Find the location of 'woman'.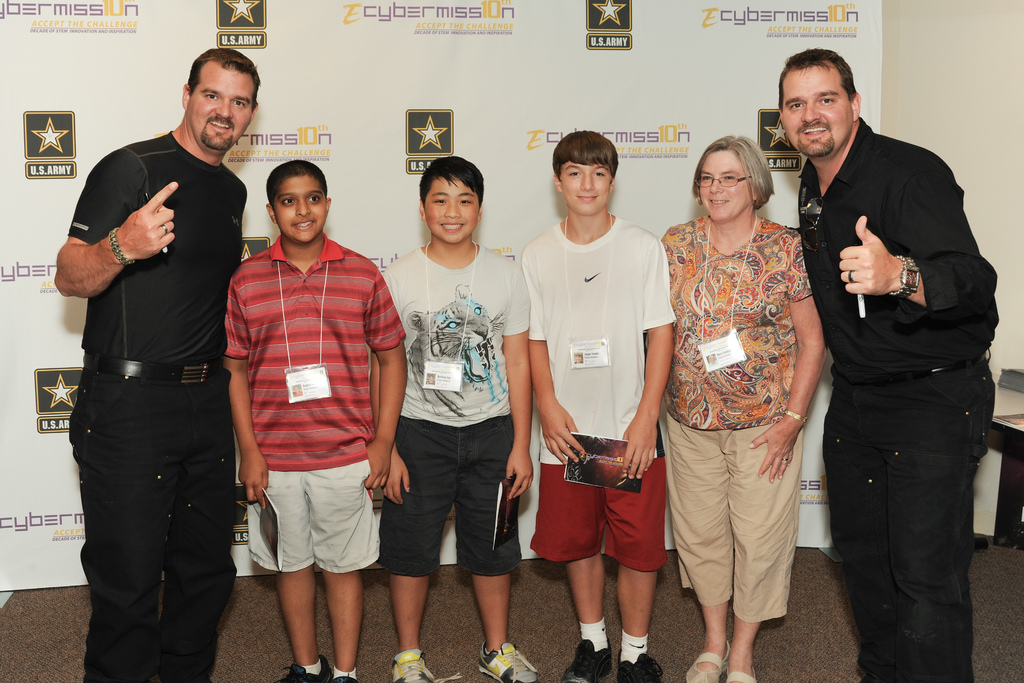
Location: BBox(668, 109, 833, 682).
